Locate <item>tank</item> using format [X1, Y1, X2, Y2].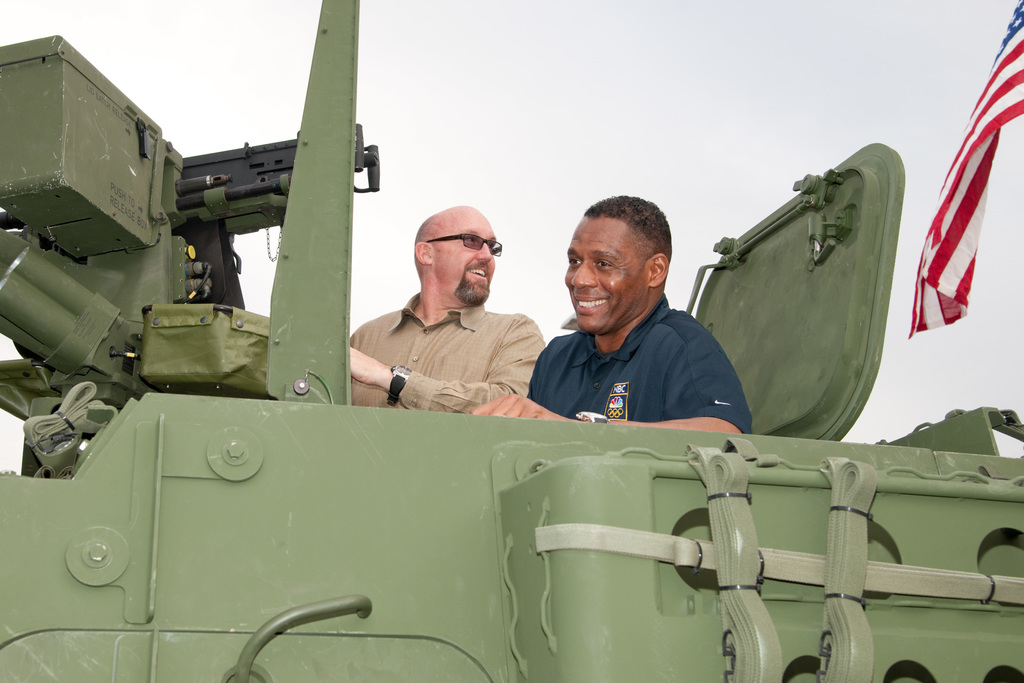
[0, 0, 1023, 682].
